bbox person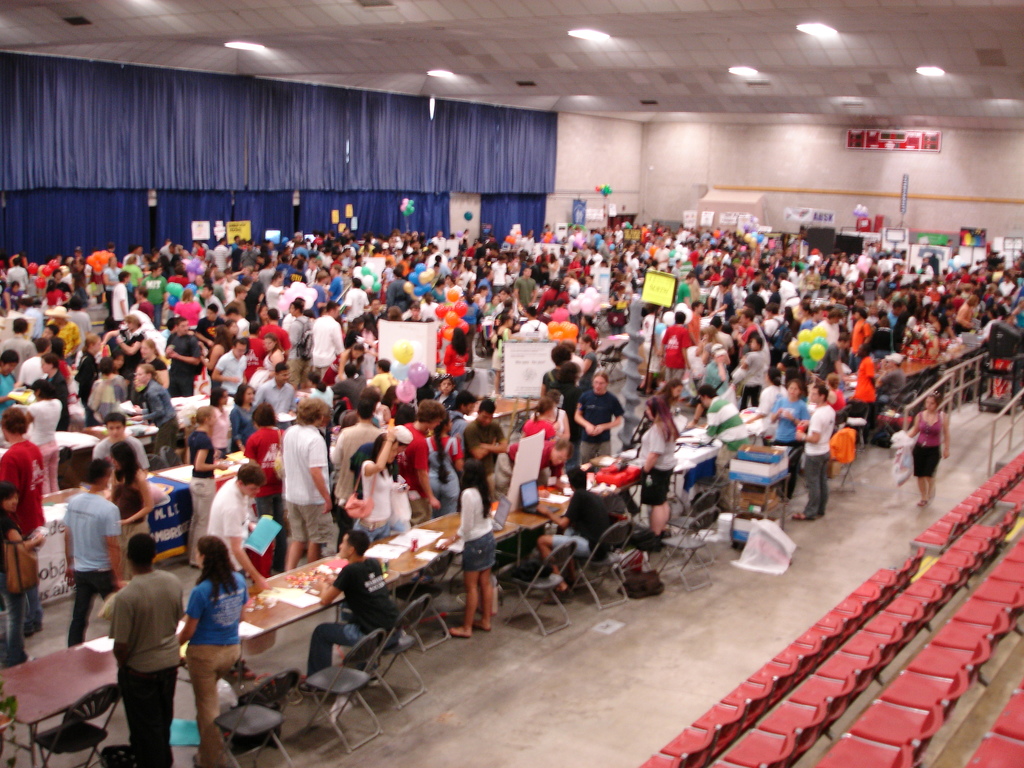
bbox=[362, 424, 412, 545]
